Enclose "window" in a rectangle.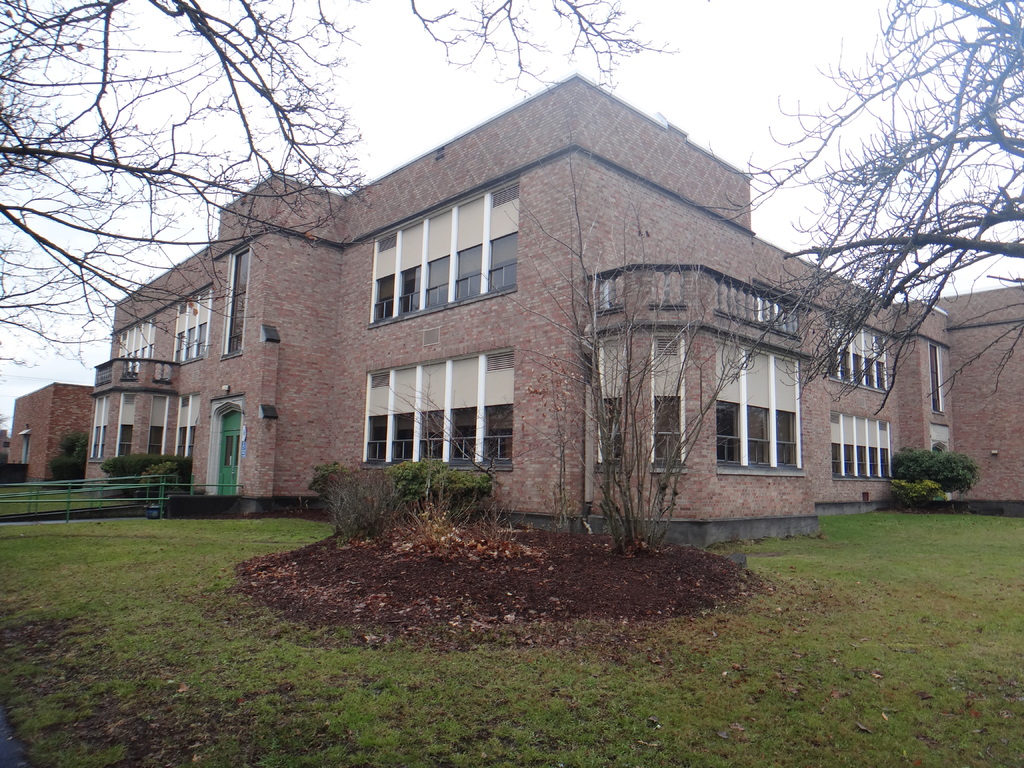
select_region(353, 346, 514, 472).
